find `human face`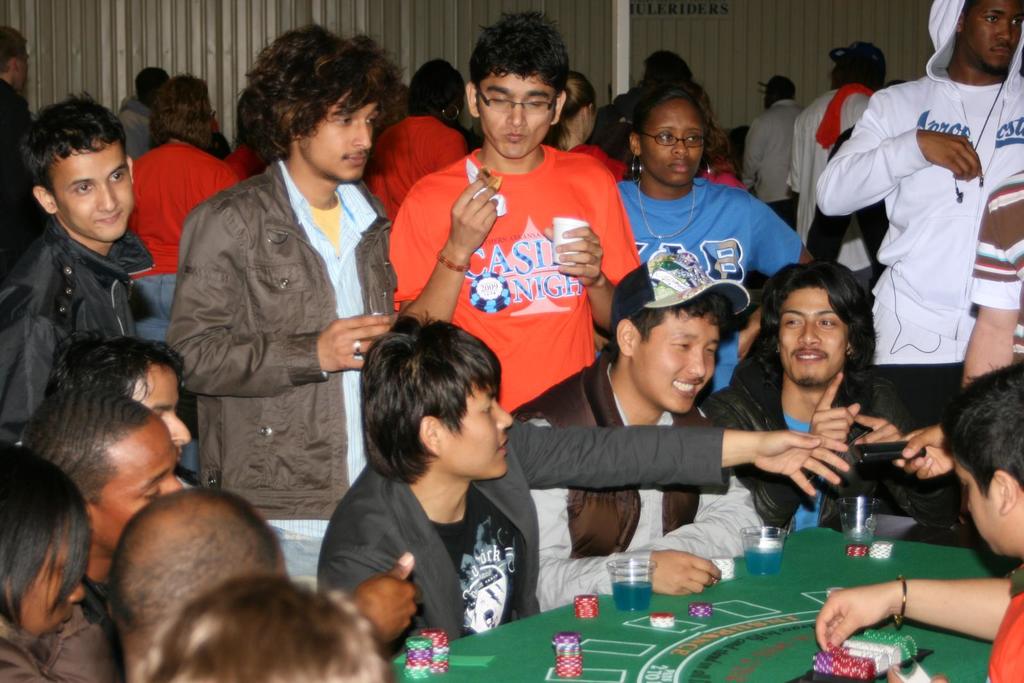
bbox=[13, 40, 30, 86]
